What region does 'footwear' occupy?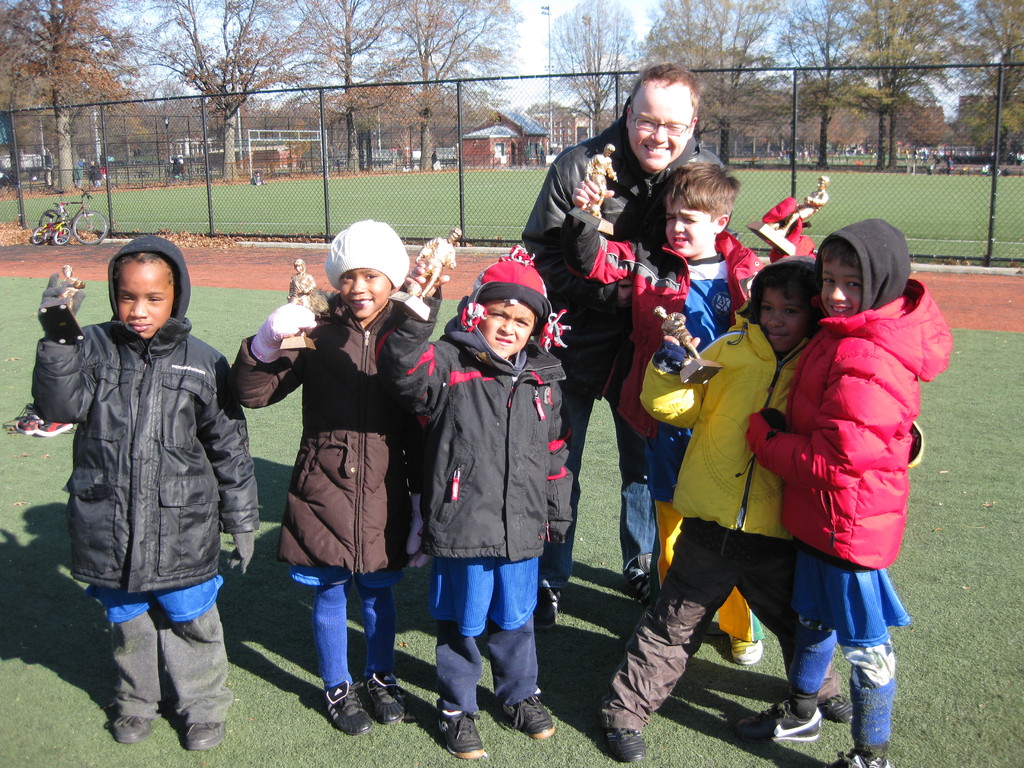
bbox=(730, 704, 815, 744).
